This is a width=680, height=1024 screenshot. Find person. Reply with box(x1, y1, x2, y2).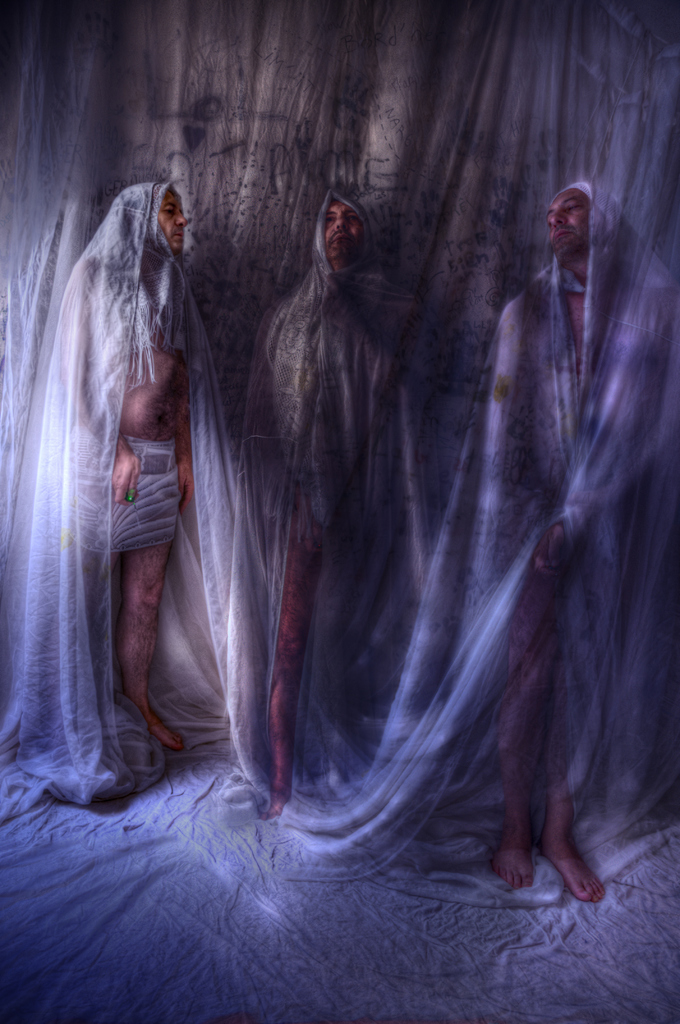
box(53, 175, 194, 758).
